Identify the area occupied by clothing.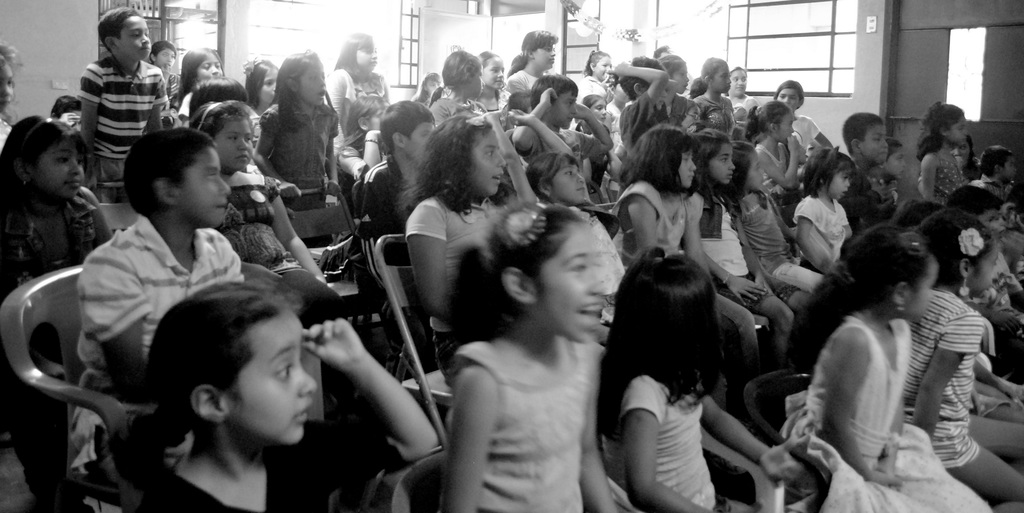
Area: [x1=932, y1=152, x2=966, y2=199].
